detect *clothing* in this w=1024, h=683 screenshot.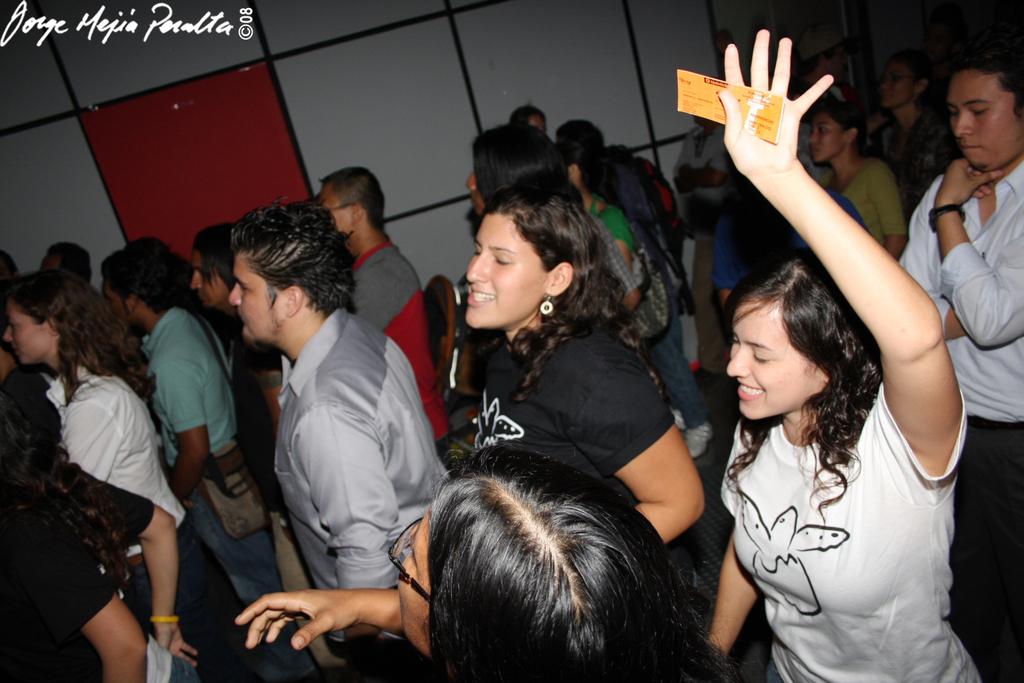
Detection: (144,306,333,682).
